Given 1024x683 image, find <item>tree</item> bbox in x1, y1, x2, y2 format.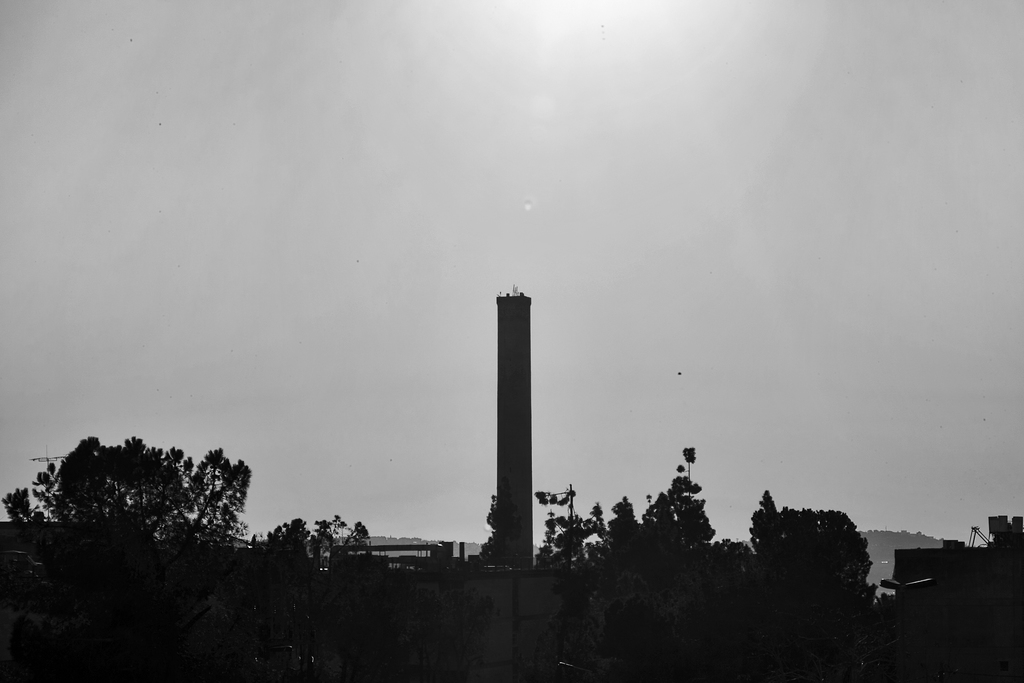
588, 487, 641, 572.
